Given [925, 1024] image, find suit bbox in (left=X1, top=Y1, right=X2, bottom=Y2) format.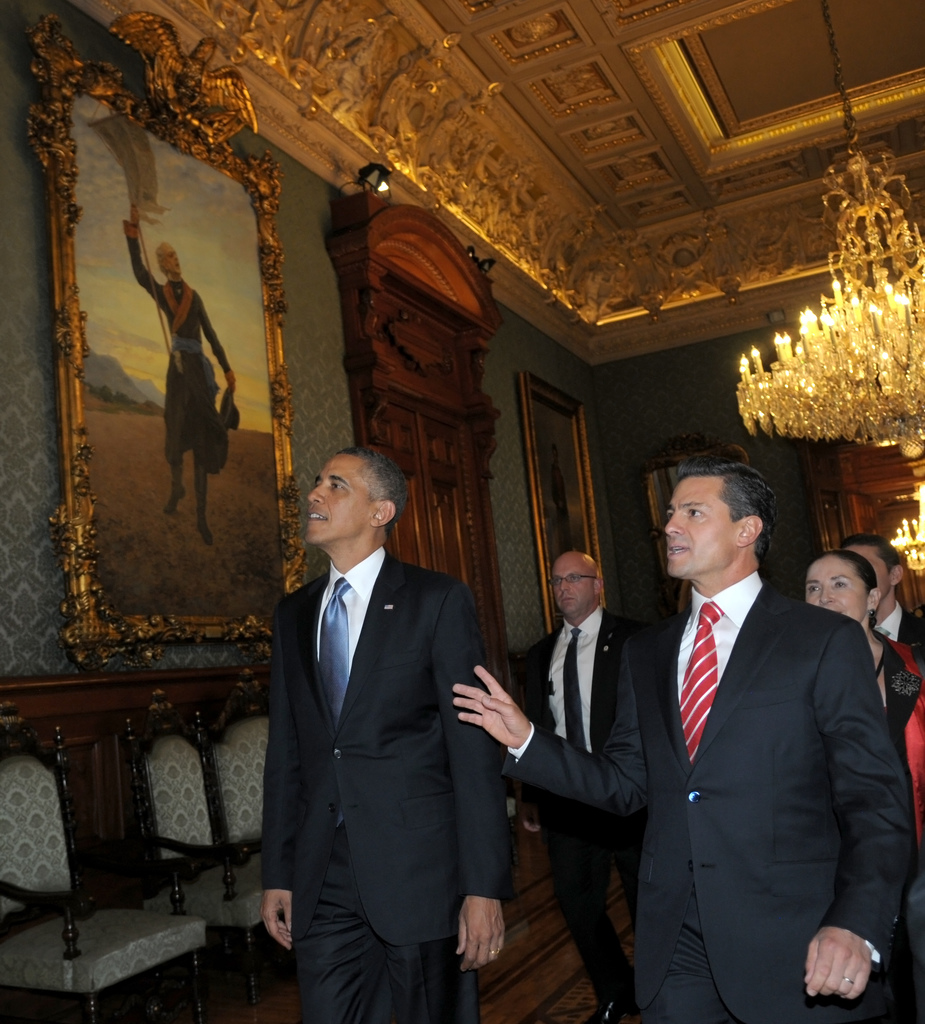
(left=253, top=431, right=539, bottom=1020).
